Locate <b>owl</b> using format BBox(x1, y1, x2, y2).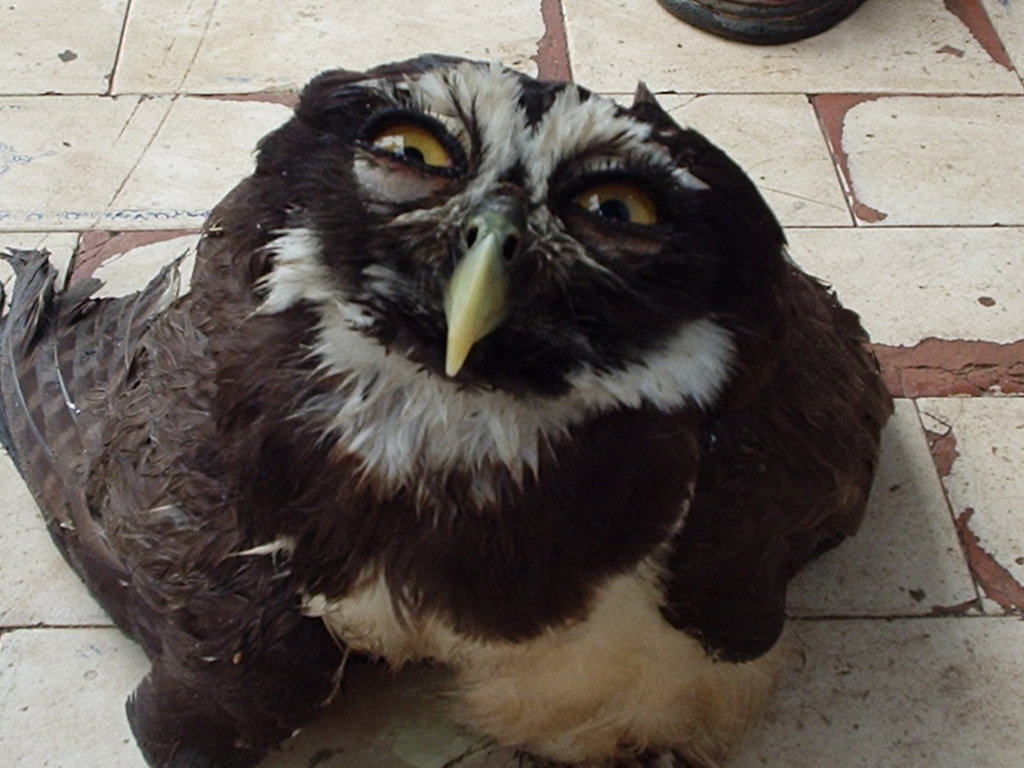
BBox(0, 44, 897, 767).
